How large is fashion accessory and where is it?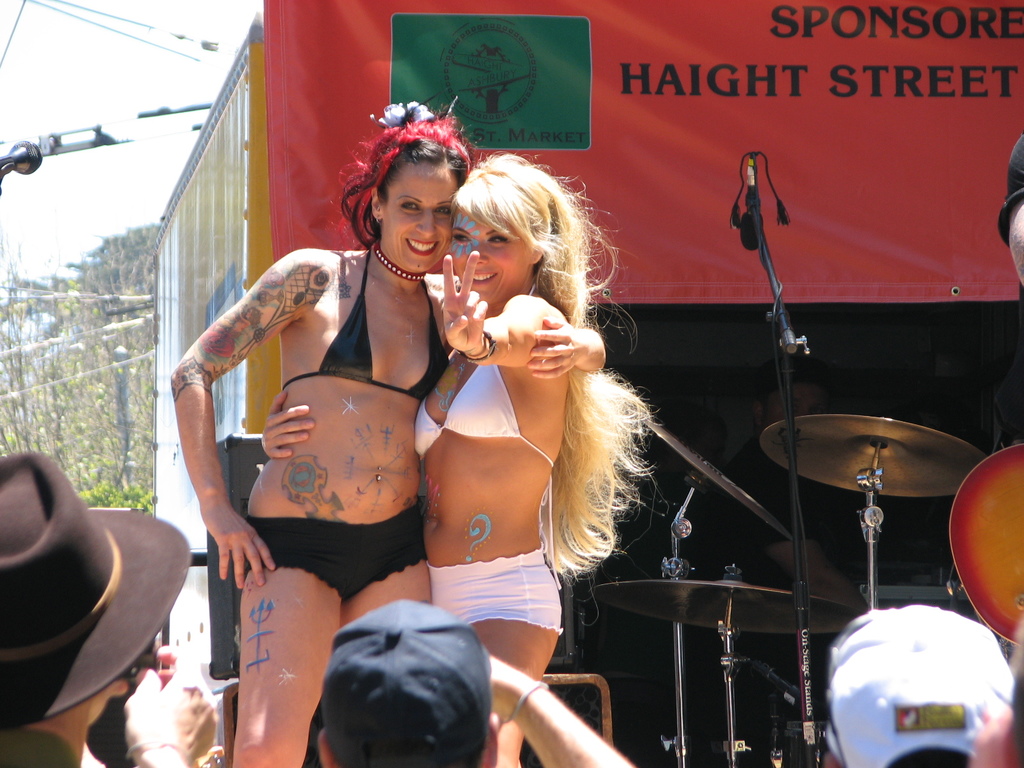
Bounding box: bbox=(370, 243, 427, 282).
